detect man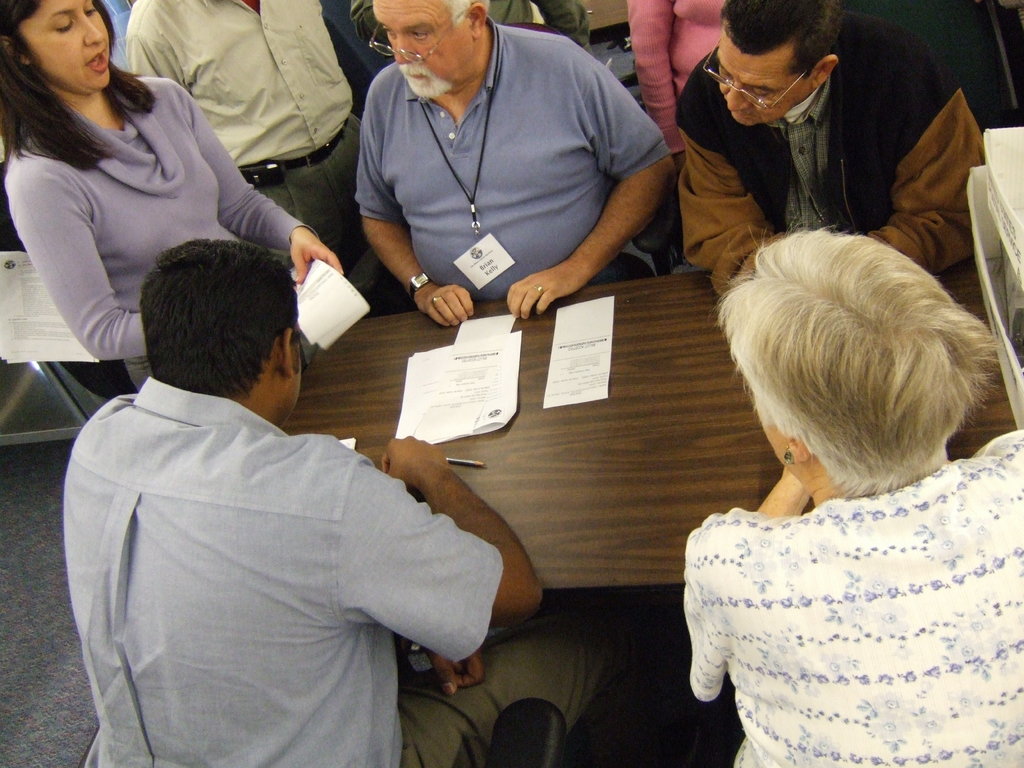
pyautogui.locateOnScreen(665, 0, 990, 307)
